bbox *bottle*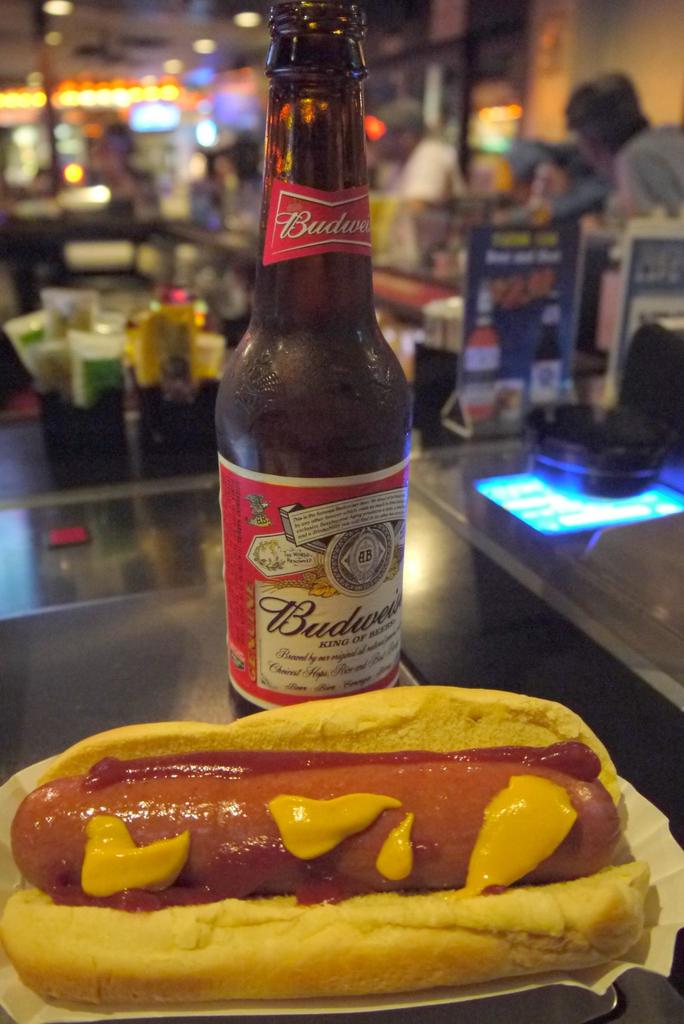
box(219, 0, 409, 705)
